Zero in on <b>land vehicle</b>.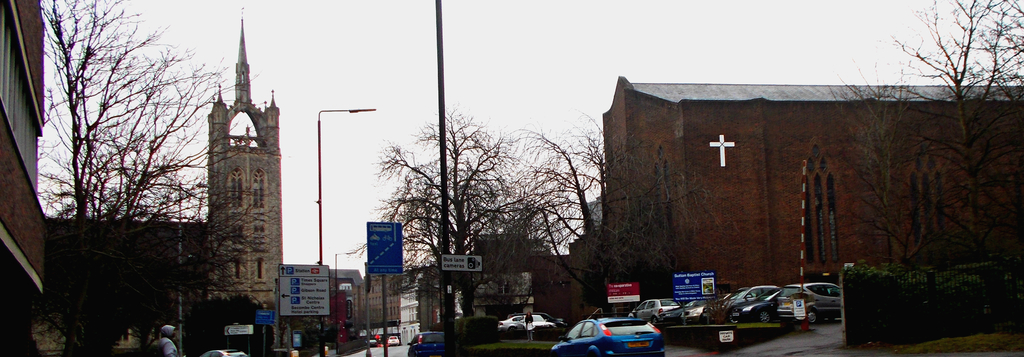
Zeroed in: BBox(525, 312, 552, 326).
